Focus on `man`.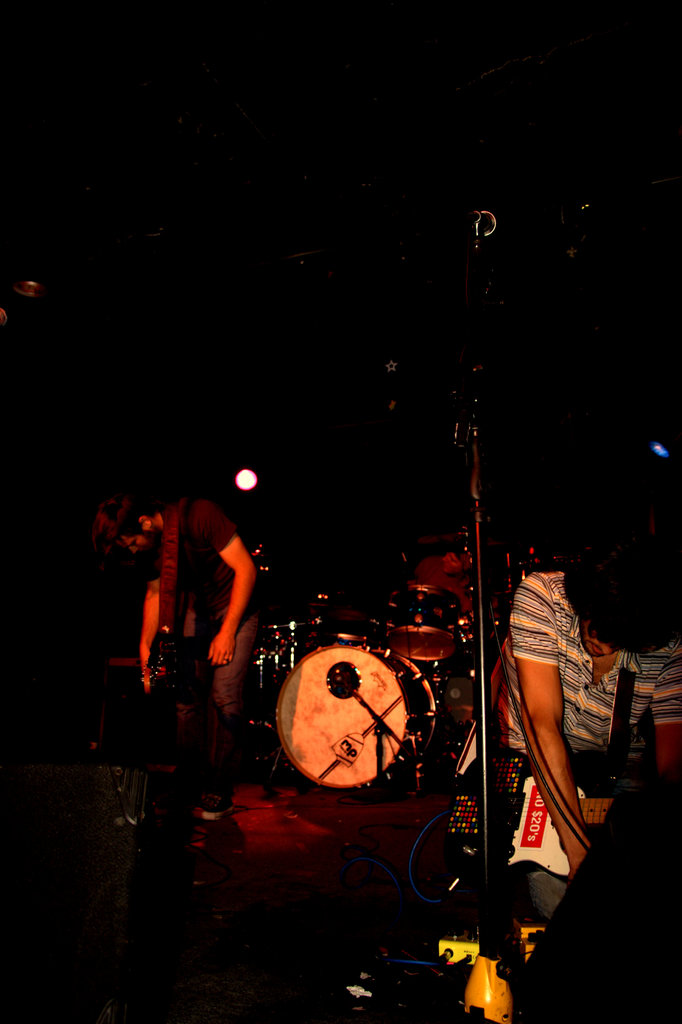
Focused at 509,533,681,920.
